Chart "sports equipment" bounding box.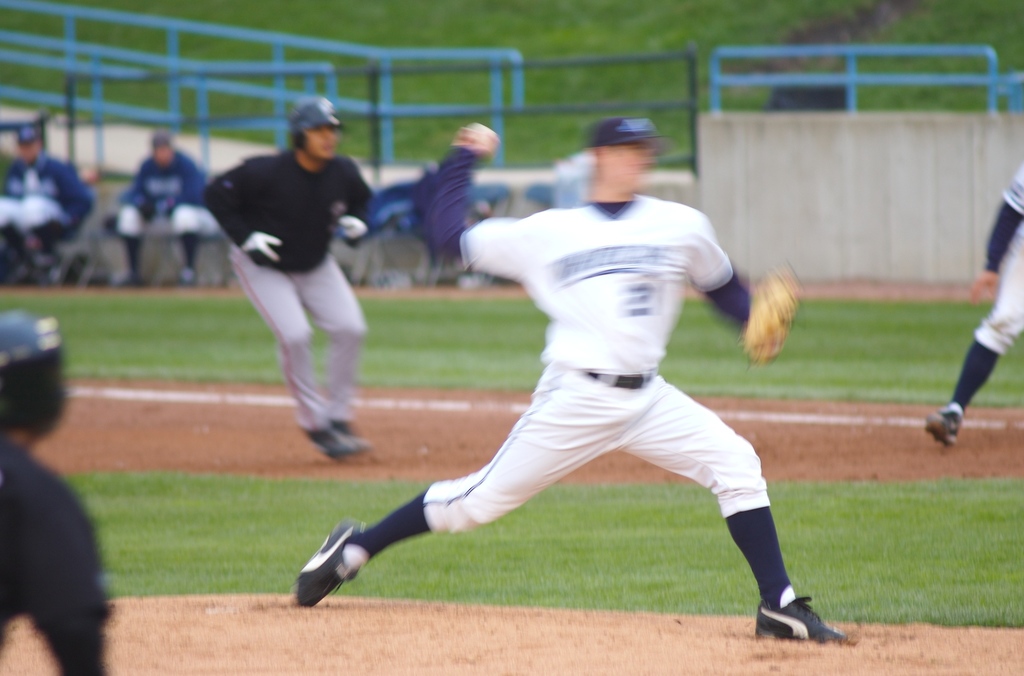
Charted: x1=293 y1=520 x2=365 y2=608.
